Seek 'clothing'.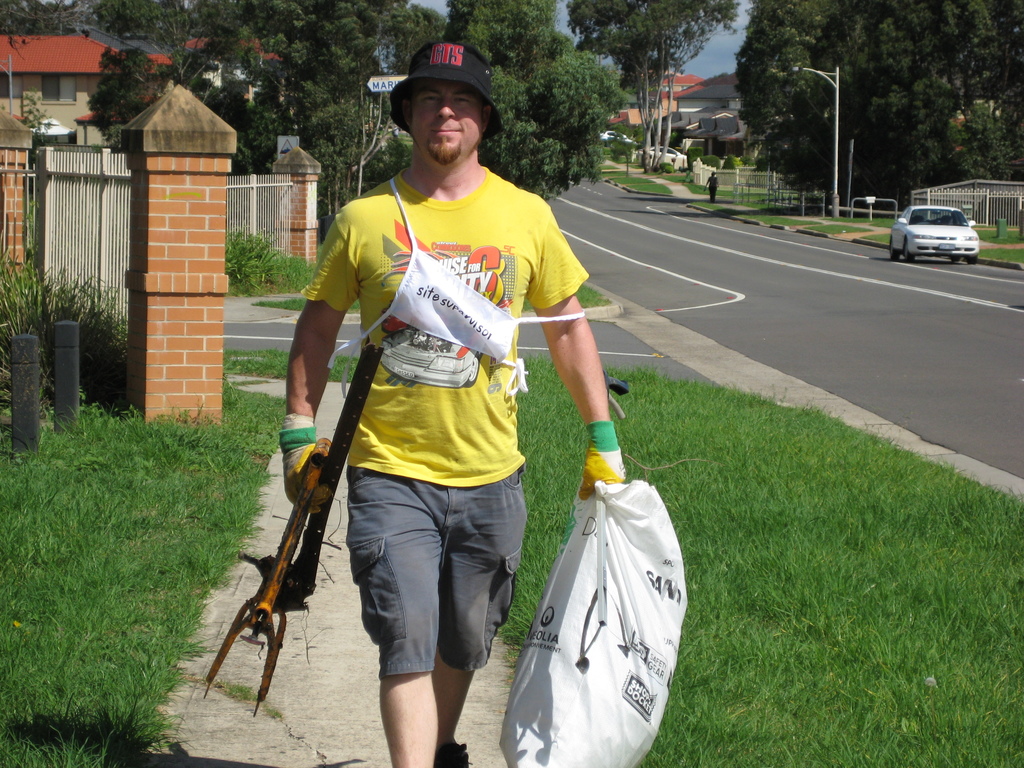
(309, 177, 589, 669).
